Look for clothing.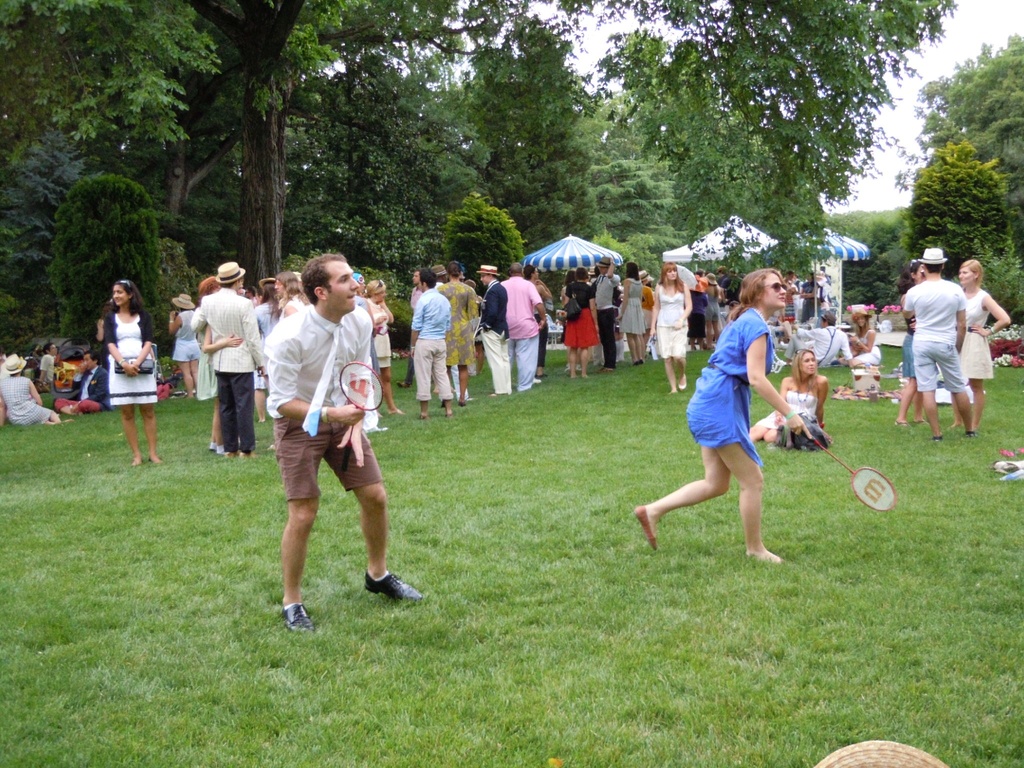
Found: rect(647, 274, 689, 347).
